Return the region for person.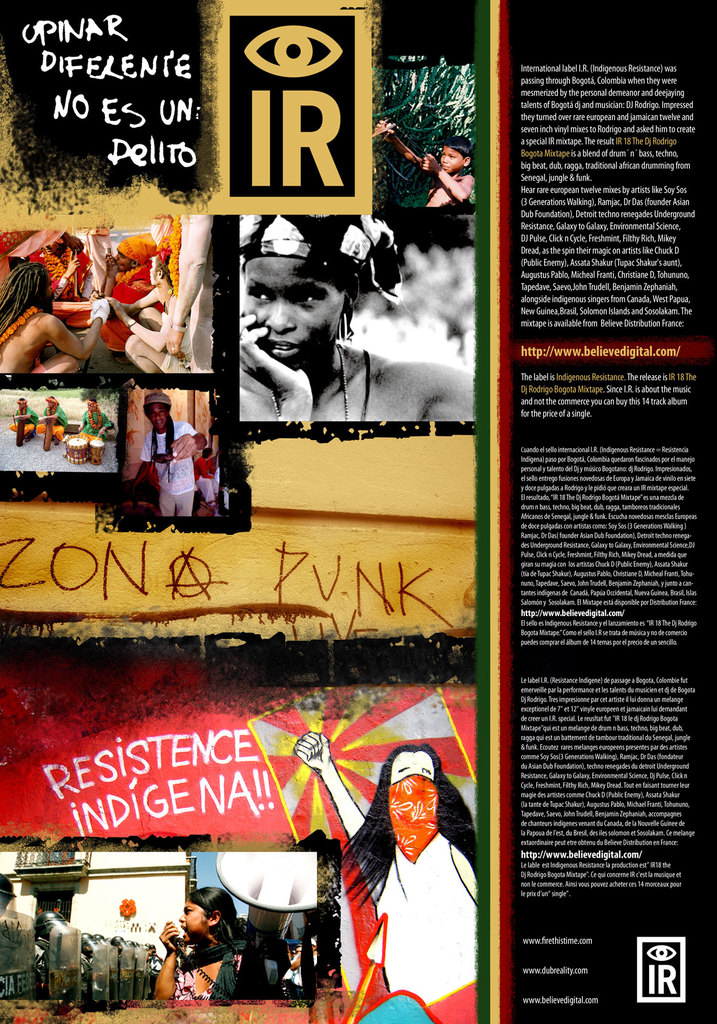
box(236, 214, 475, 420).
